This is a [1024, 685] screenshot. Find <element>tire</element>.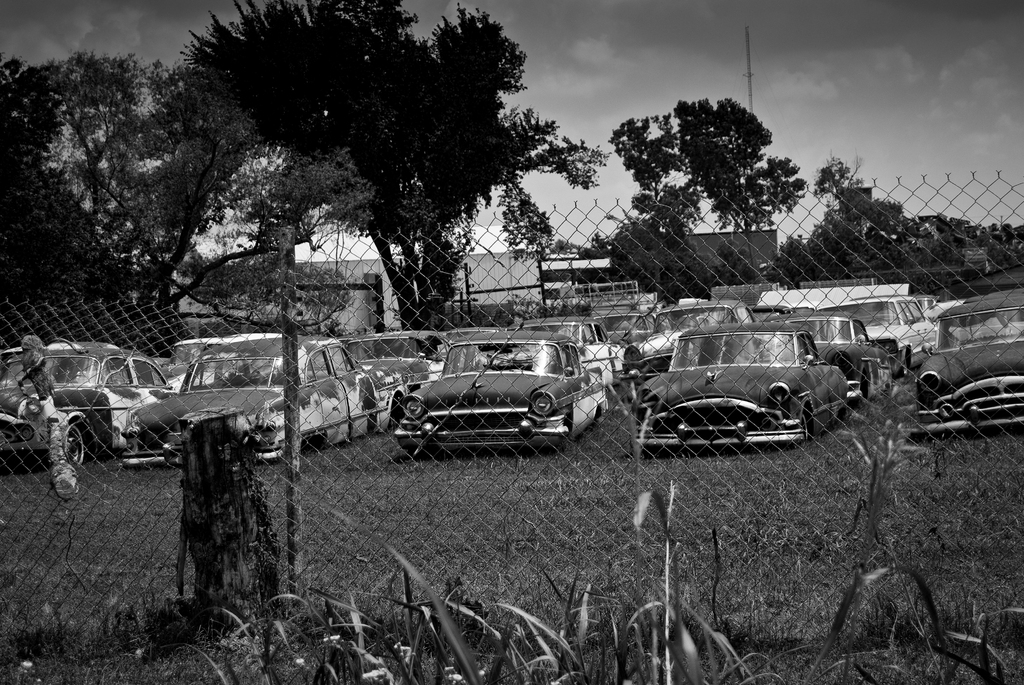
Bounding box: rect(799, 412, 810, 445).
